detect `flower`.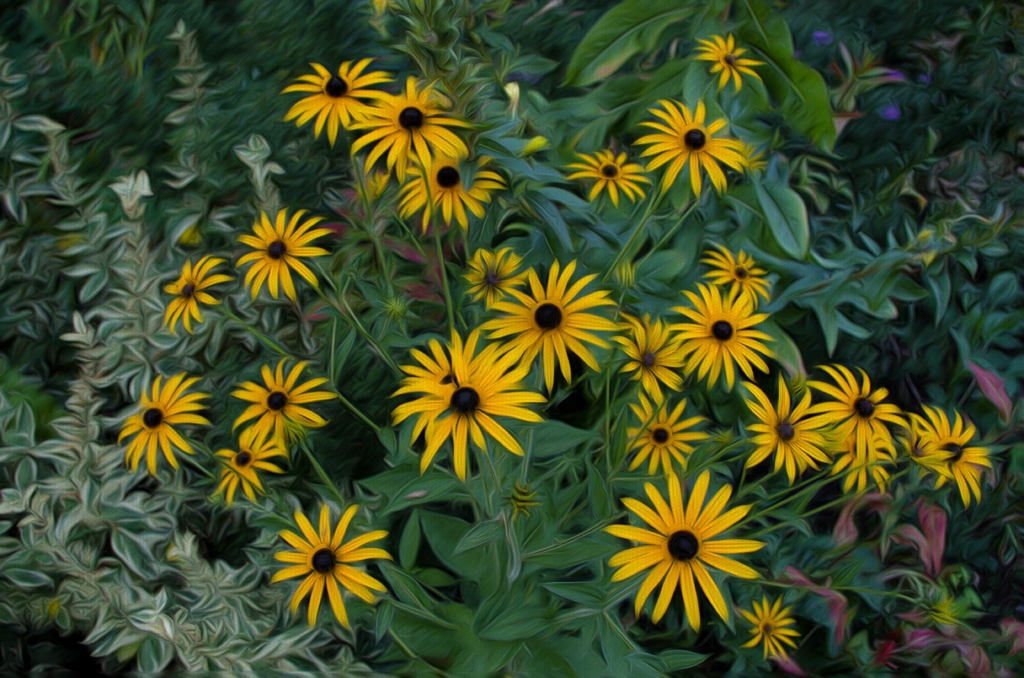
Detected at pyautogui.locateOnScreen(662, 276, 779, 405).
